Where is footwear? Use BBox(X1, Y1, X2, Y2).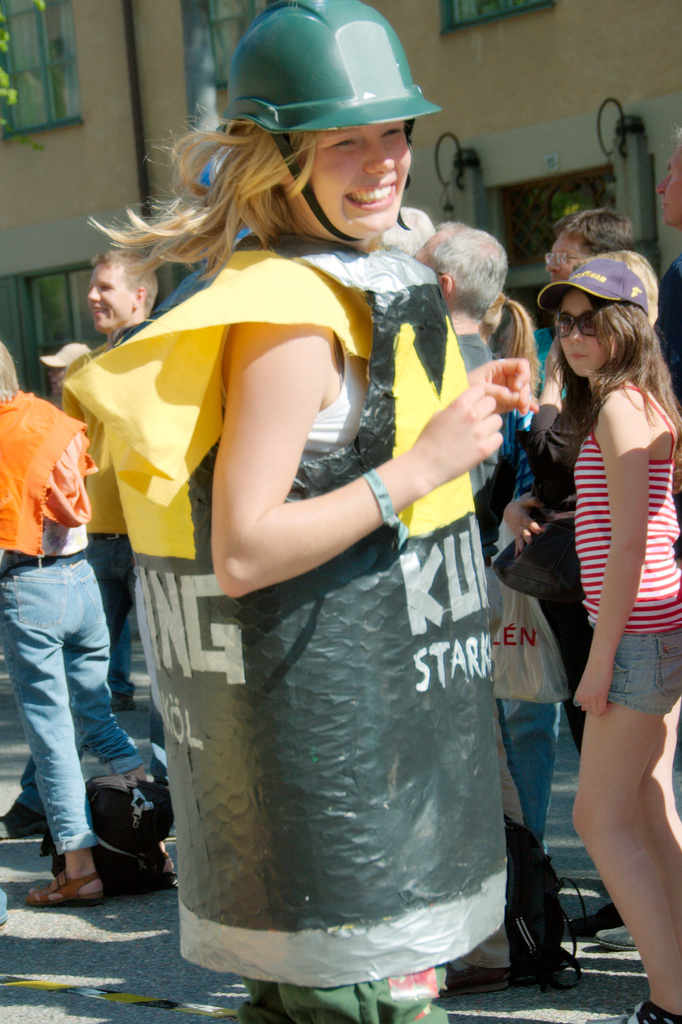
BBox(28, 850, 94, 919).
